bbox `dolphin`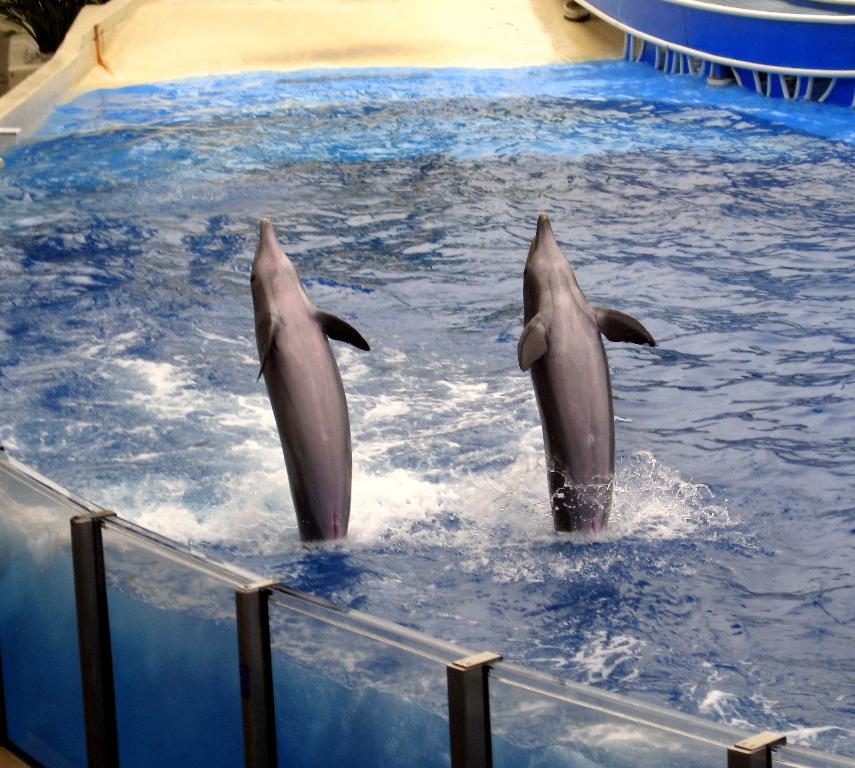
518 213 656 542
